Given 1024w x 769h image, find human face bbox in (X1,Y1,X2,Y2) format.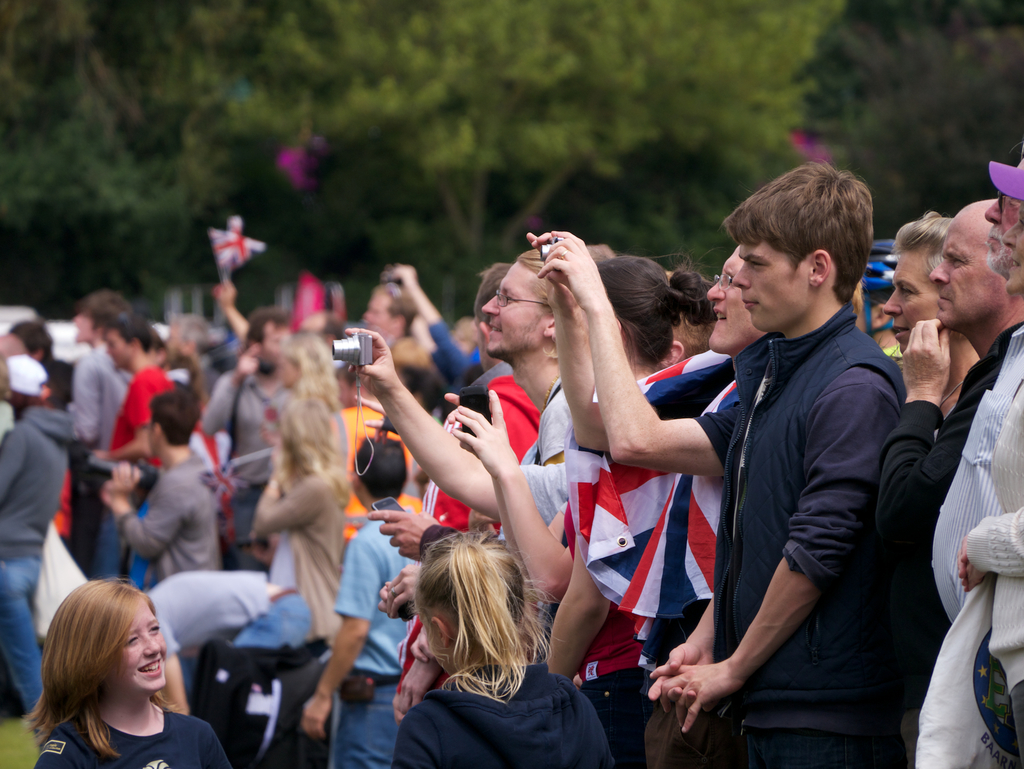
(879,252,940,352).
